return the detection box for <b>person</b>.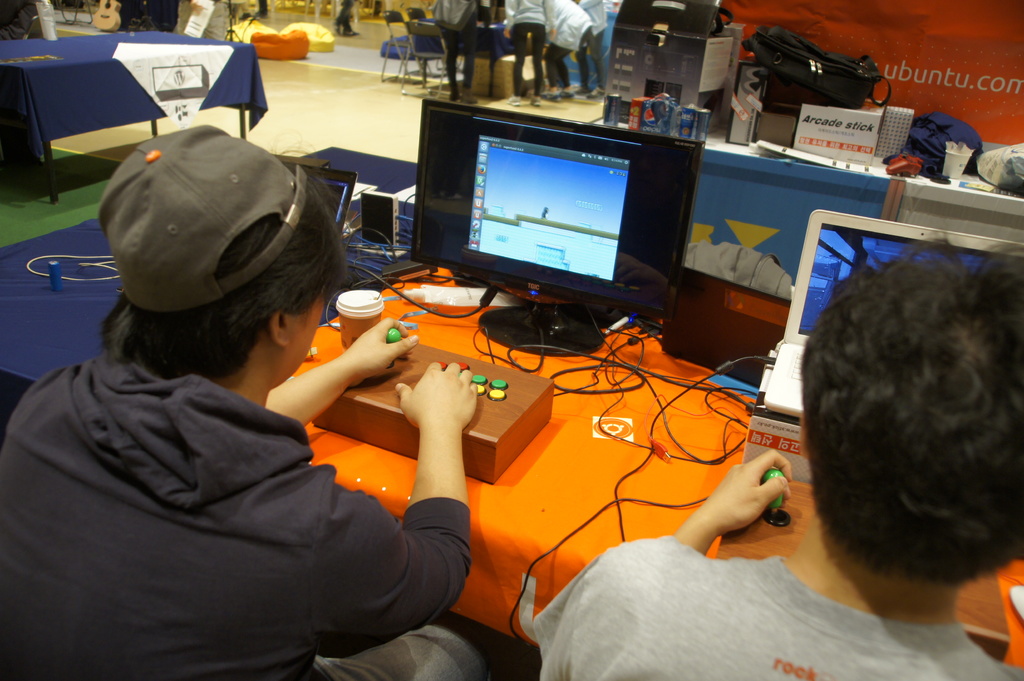
[575, 0, 611, 102].
